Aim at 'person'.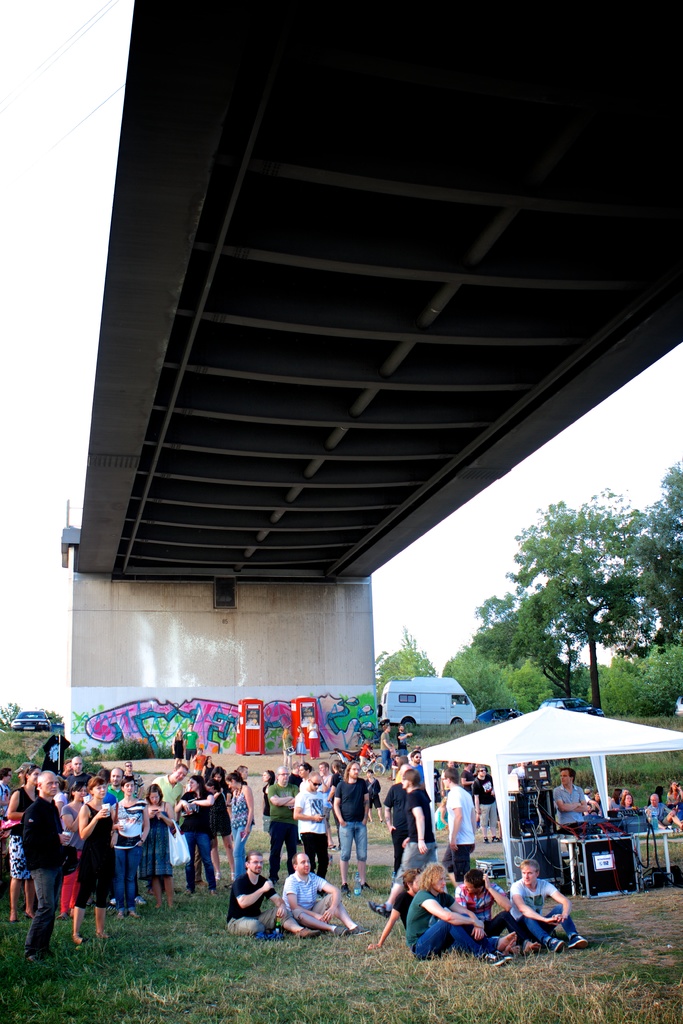
Aimed at (371, 769, 434, 916).
